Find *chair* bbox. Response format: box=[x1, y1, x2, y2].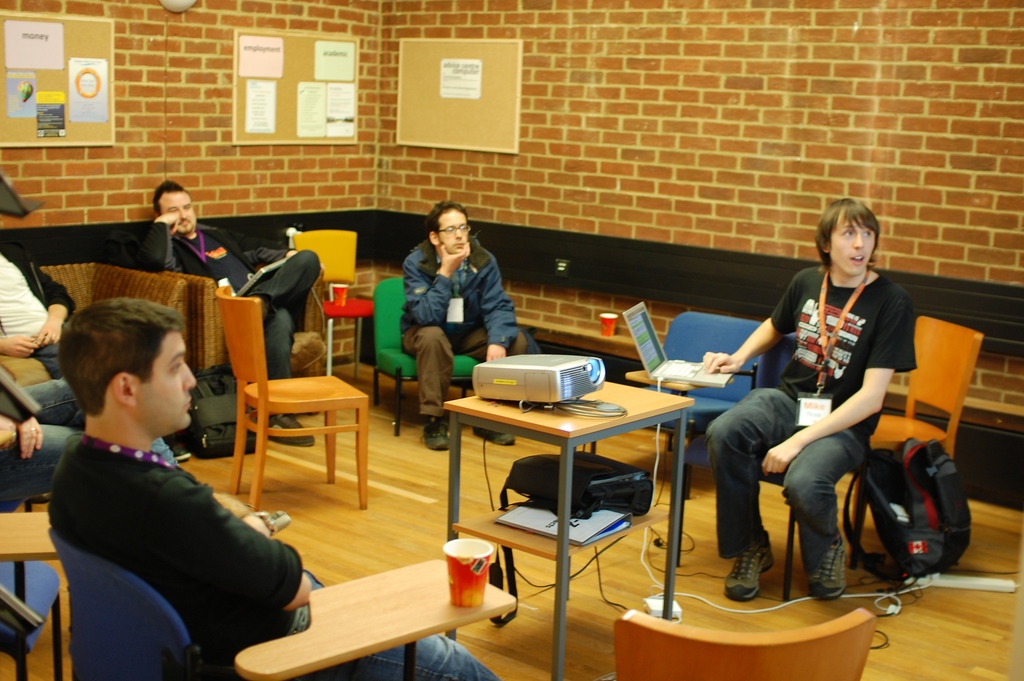
box=[292, 227, 371, 376].
